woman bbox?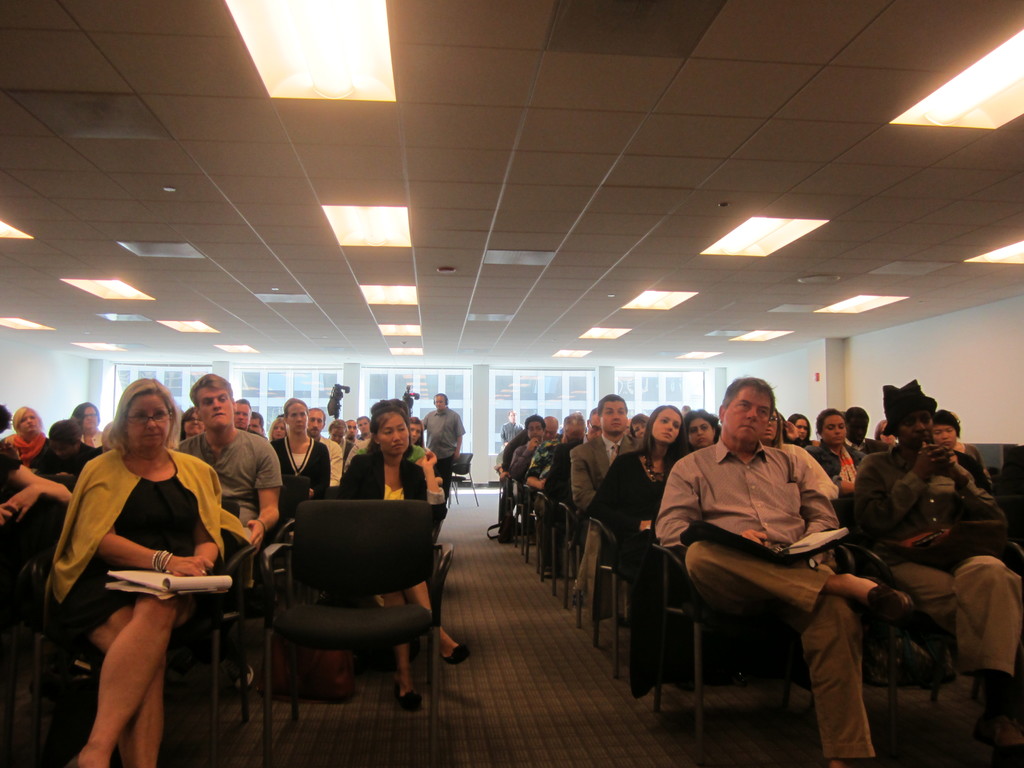
[x1=181, y1=405, x2=205, y2=442]
